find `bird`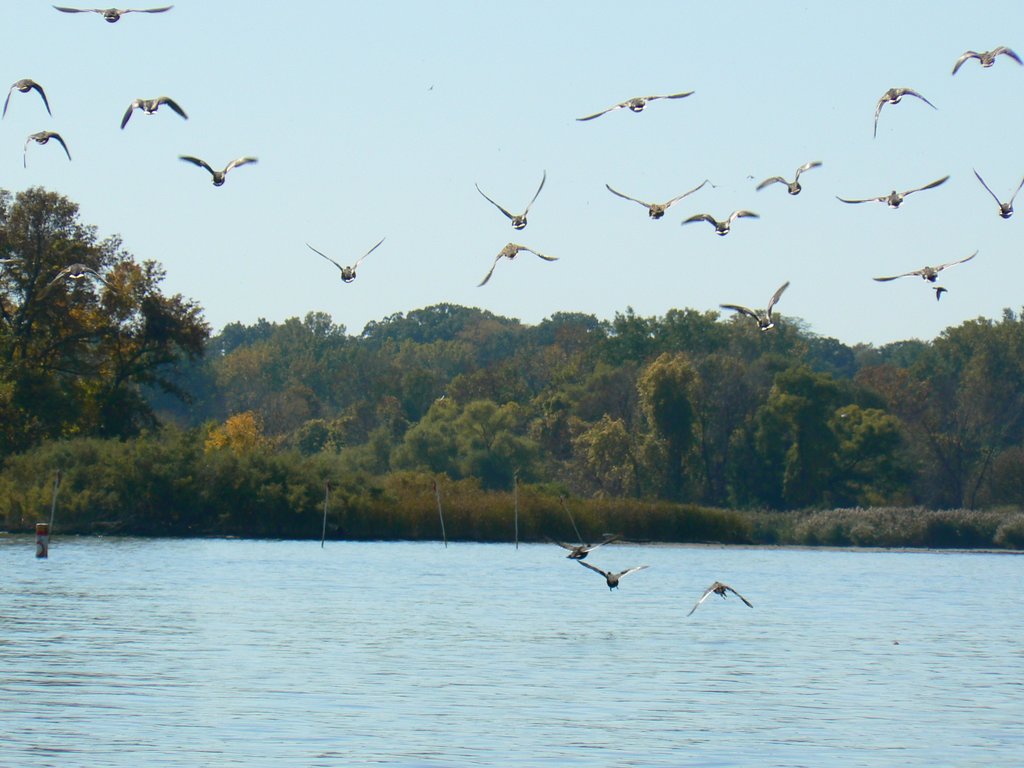
x1=952 y1=40 x2=1023 y2=74
